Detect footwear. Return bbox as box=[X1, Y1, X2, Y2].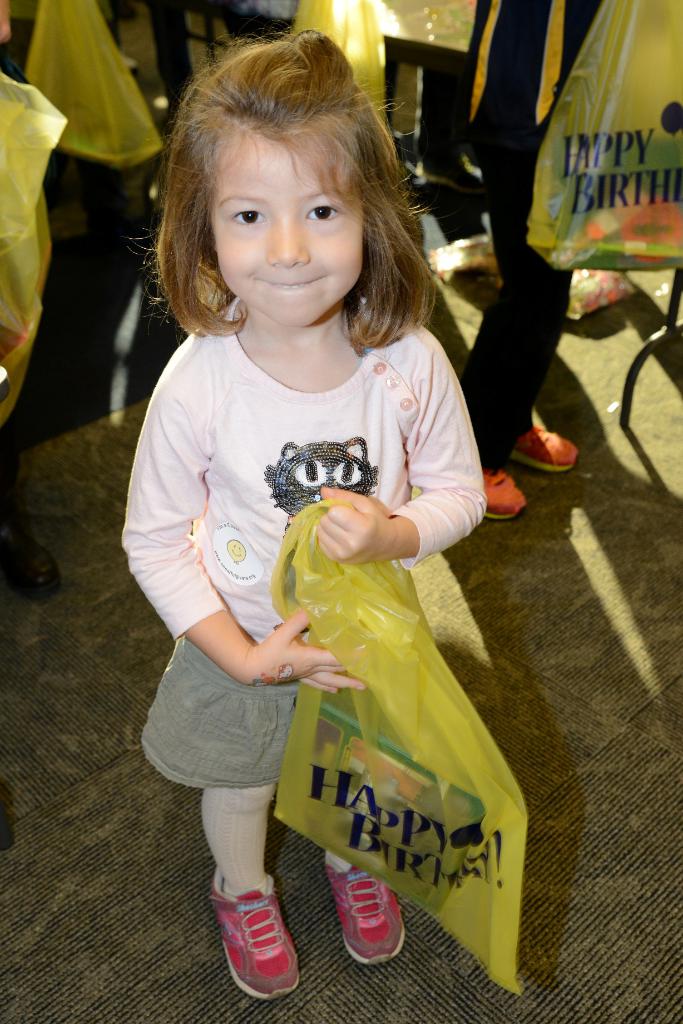
box=[516, 422, 575, 473].
